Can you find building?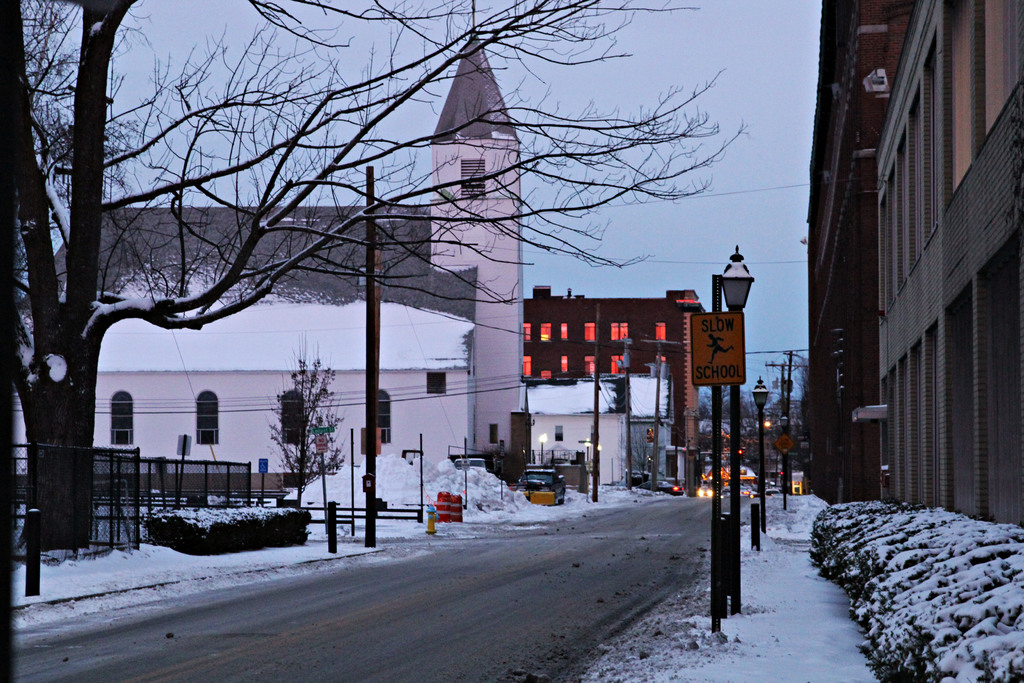
Yes, bounding box: region(5, 0, 522, 473).
